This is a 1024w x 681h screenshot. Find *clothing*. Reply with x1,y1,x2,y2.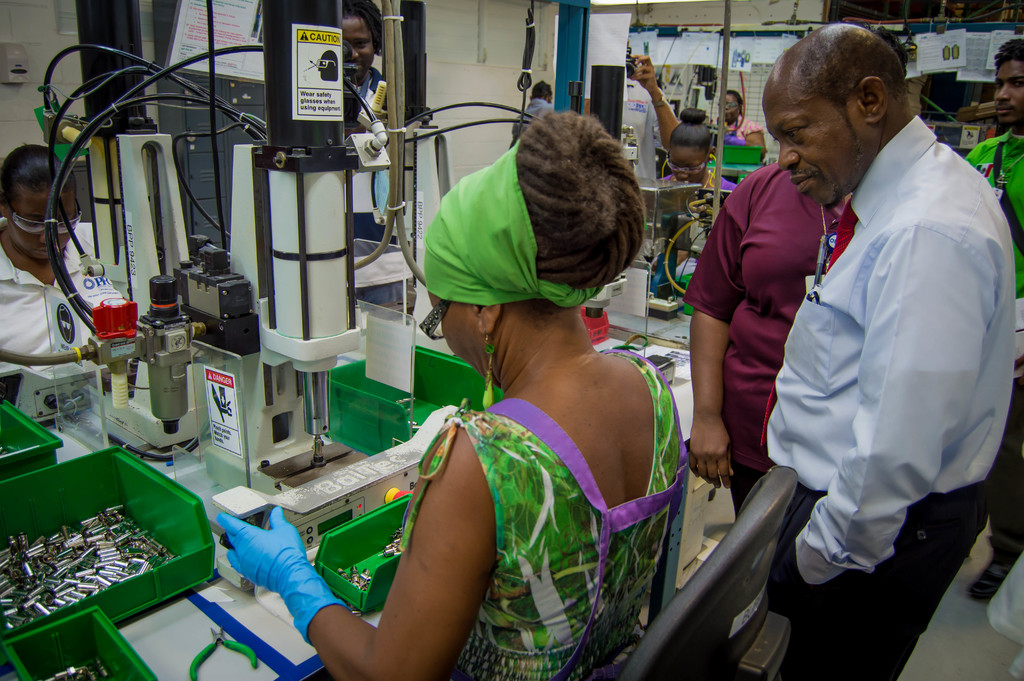
623,78,657,181.
